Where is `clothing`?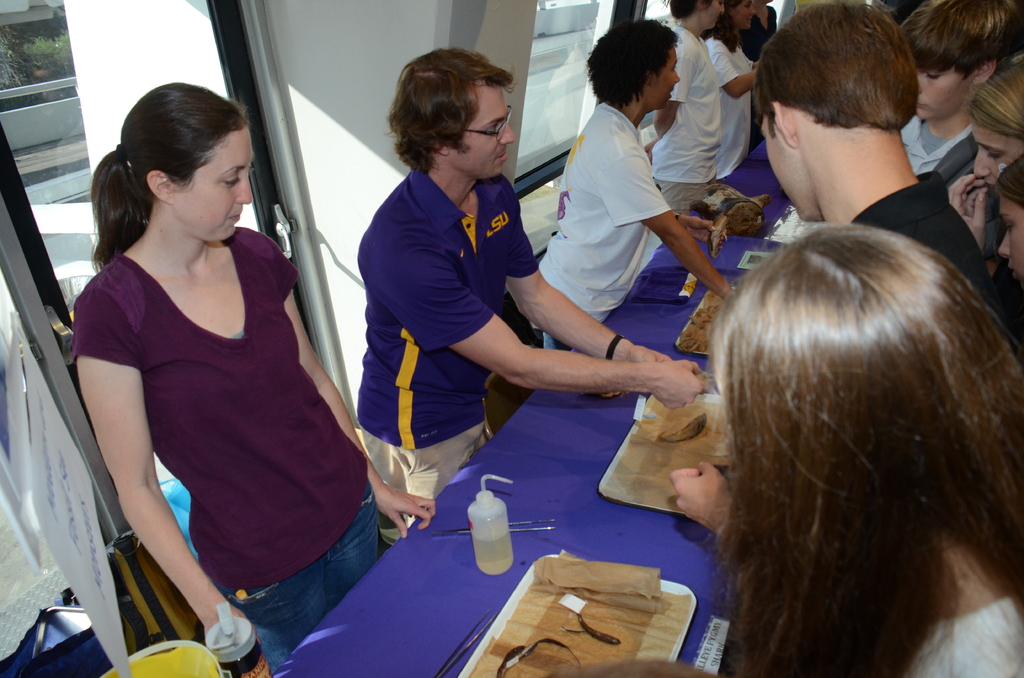
541:100:673:356.
